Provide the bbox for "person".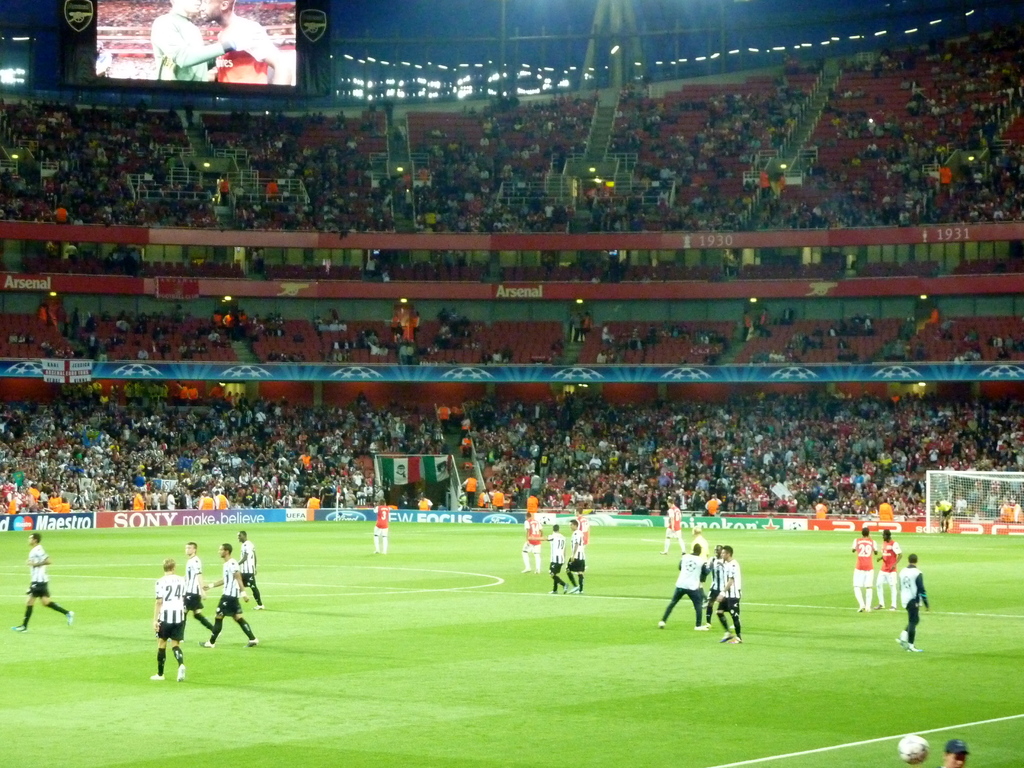
x1=237, y1=531, x2=264, y2=605.
